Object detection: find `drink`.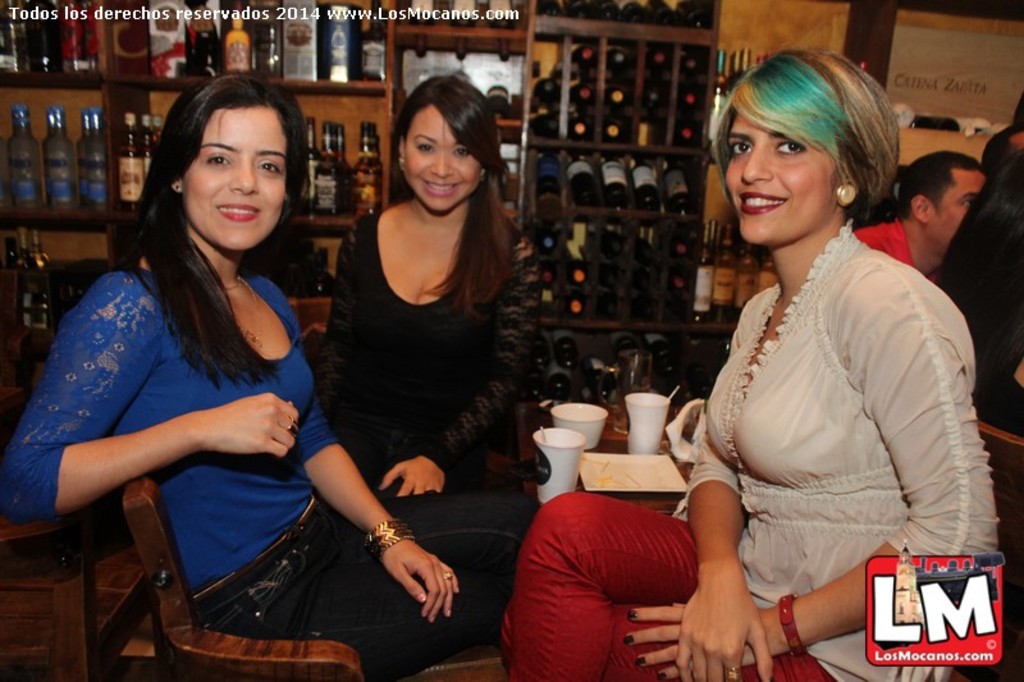
(563, 118, 599, 150).
